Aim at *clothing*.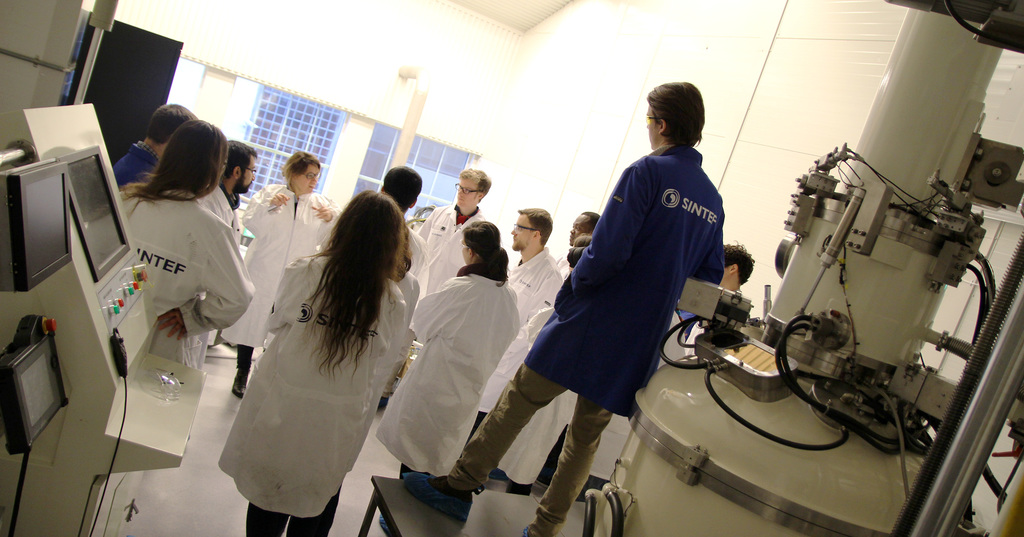
Aimed at (218, 186, 335, 396).
